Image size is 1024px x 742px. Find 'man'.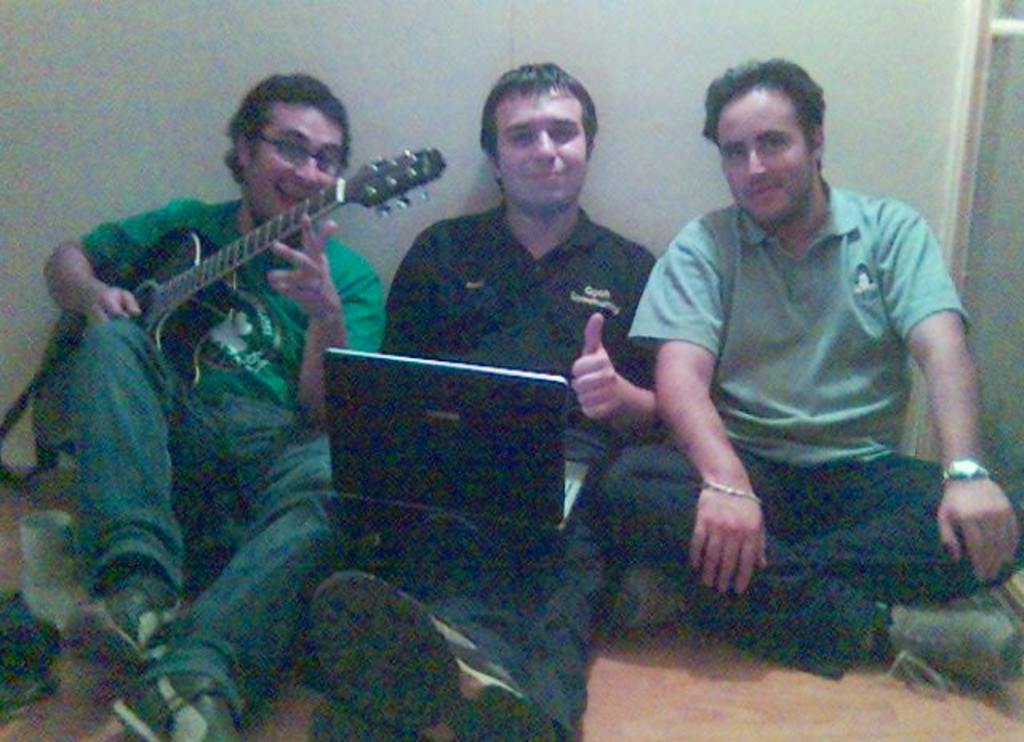
box=[560, 61, 986, 699].
